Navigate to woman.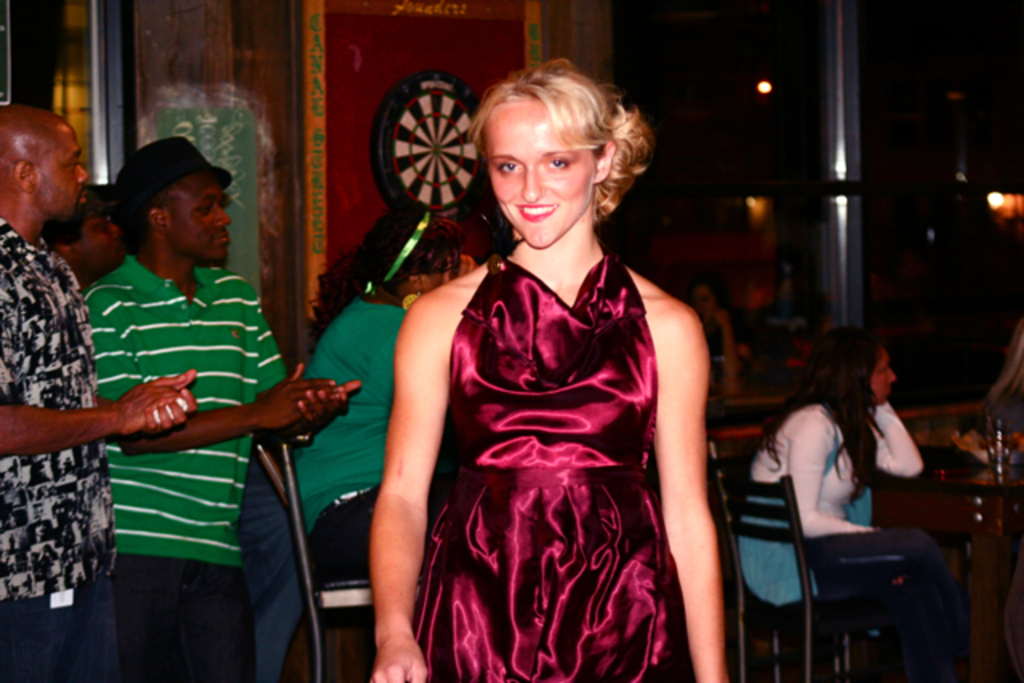
Navigation target: <region>366, 27, 714, 648</region>.
